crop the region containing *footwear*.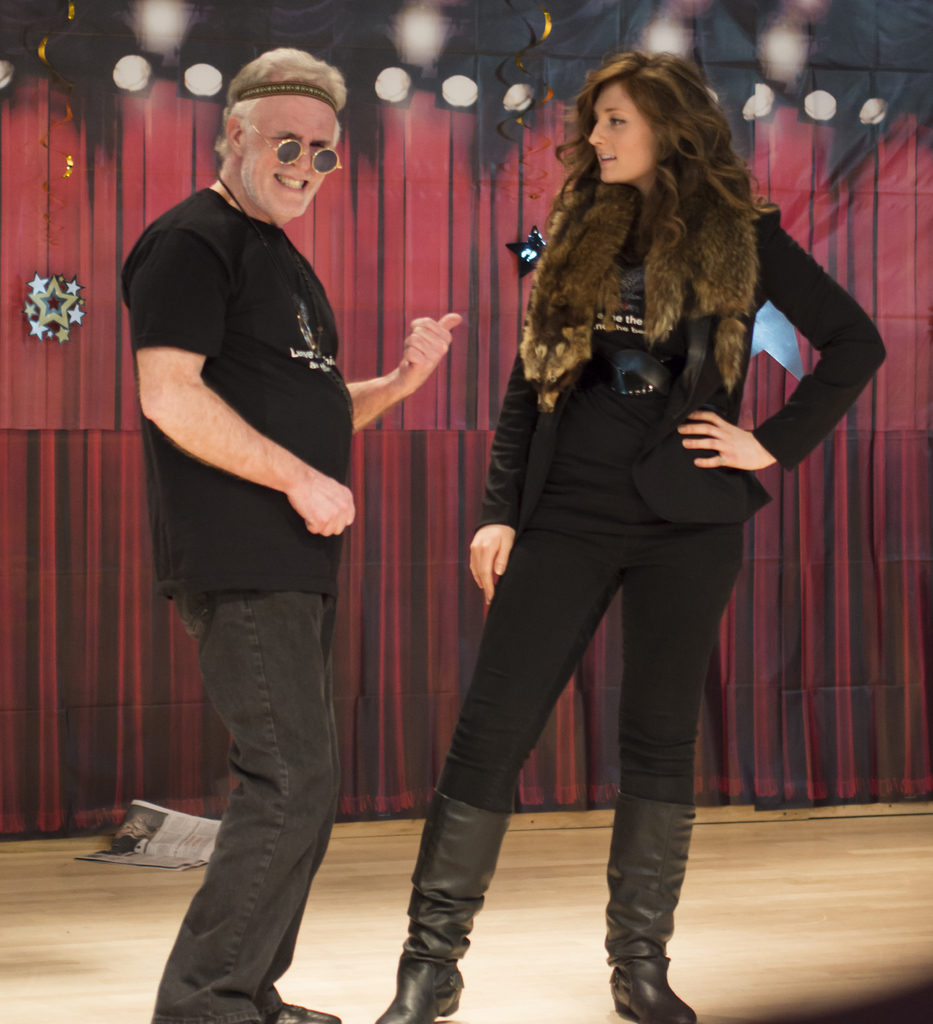
Crop region: {"x1": 375, "y1": 795, "x2": 516, "y2": 1023}.
